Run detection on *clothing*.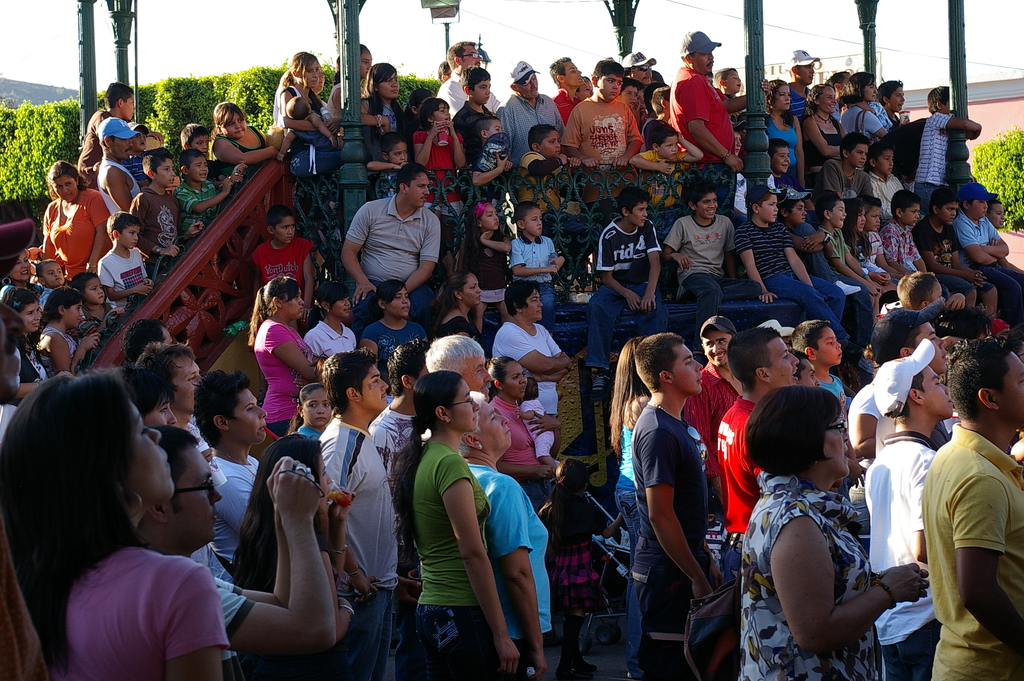
Result: bbox=[913, 217, 981, 298].
